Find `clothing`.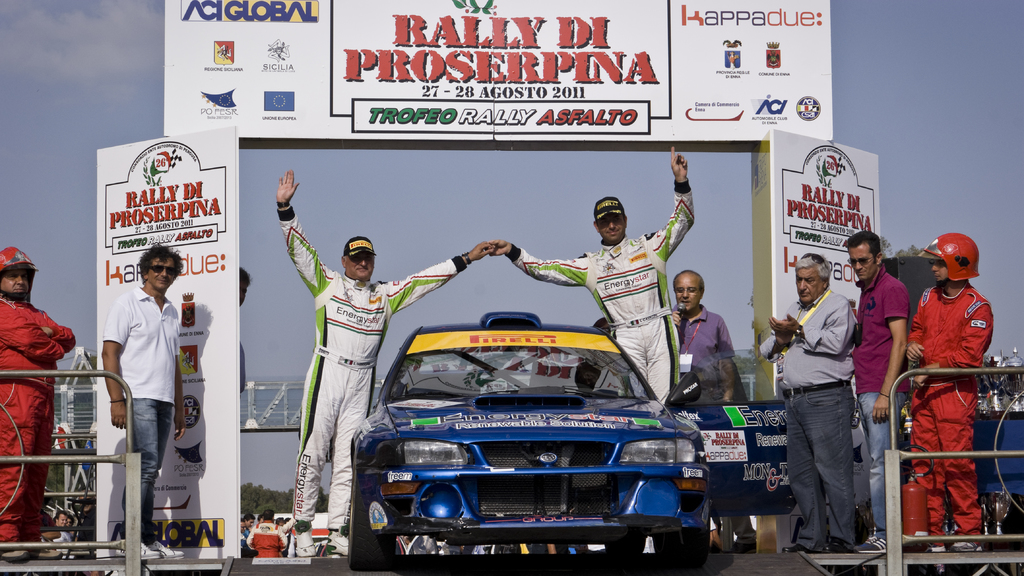
[902,260,1001,481].
